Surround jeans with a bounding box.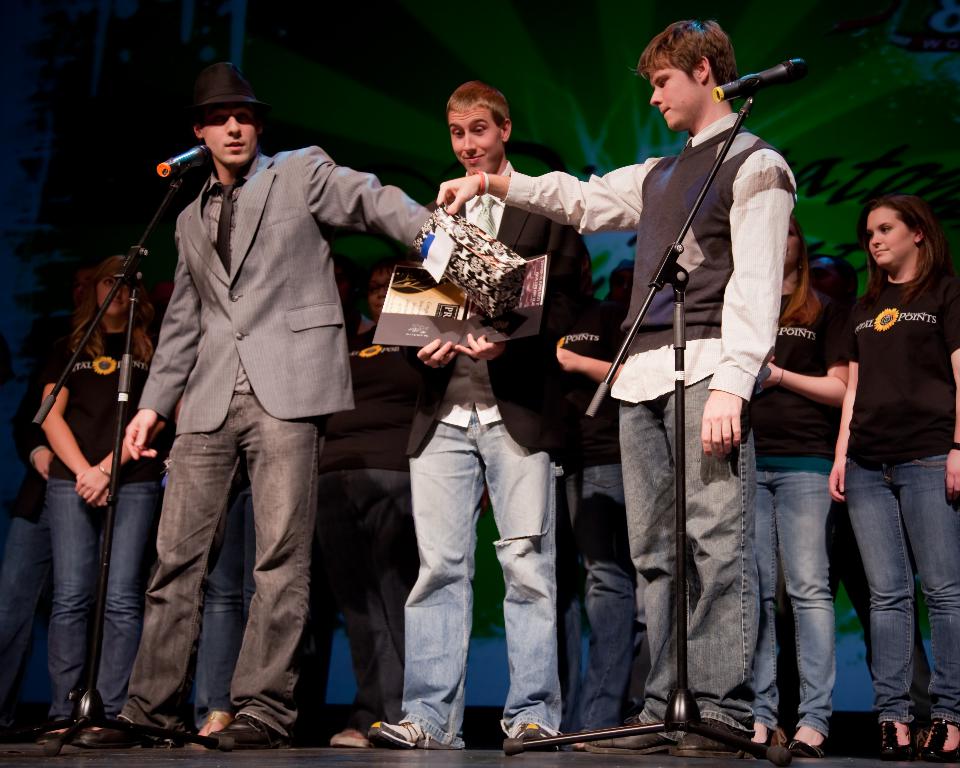
select_region(831, 448, 941, 733).
